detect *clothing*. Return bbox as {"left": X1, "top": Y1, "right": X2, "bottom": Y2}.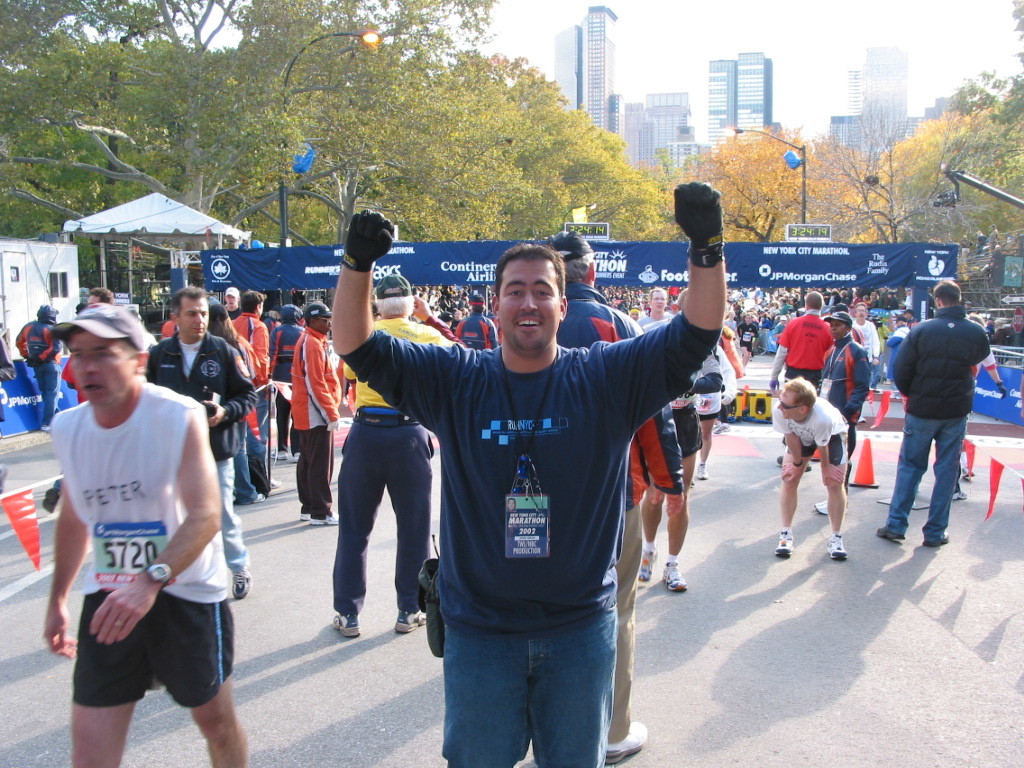
{"left": 221, "top": 305, "right": 273, "bottom": 486}.
